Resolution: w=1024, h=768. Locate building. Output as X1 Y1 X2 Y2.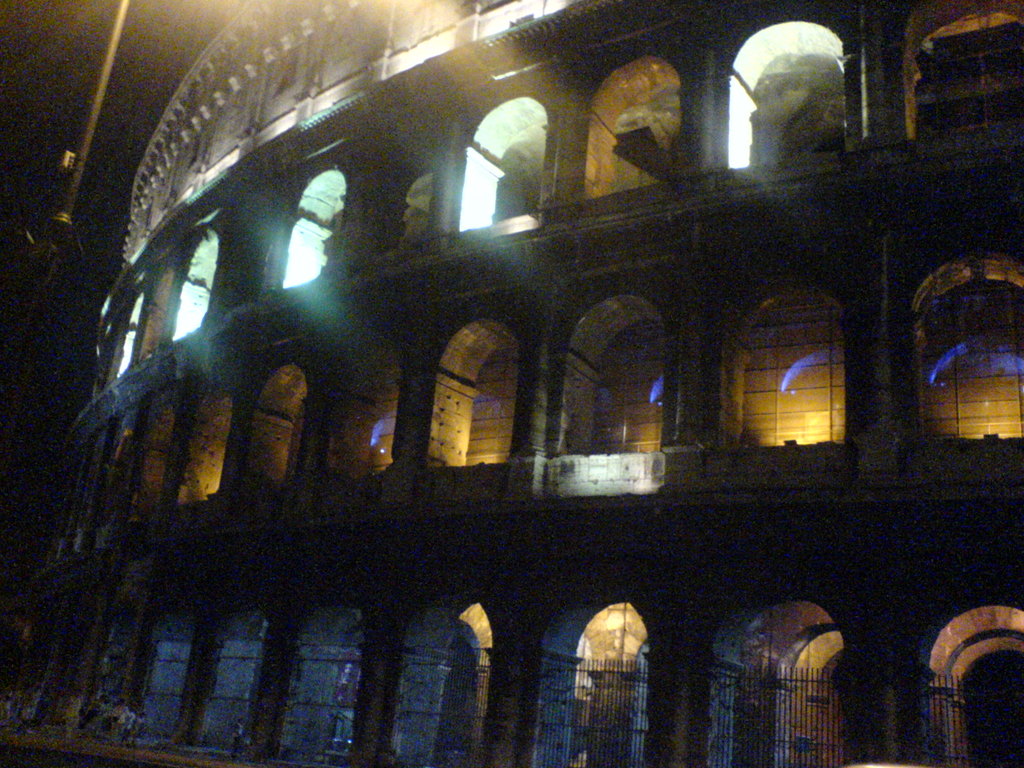
2 0 1023 767.
